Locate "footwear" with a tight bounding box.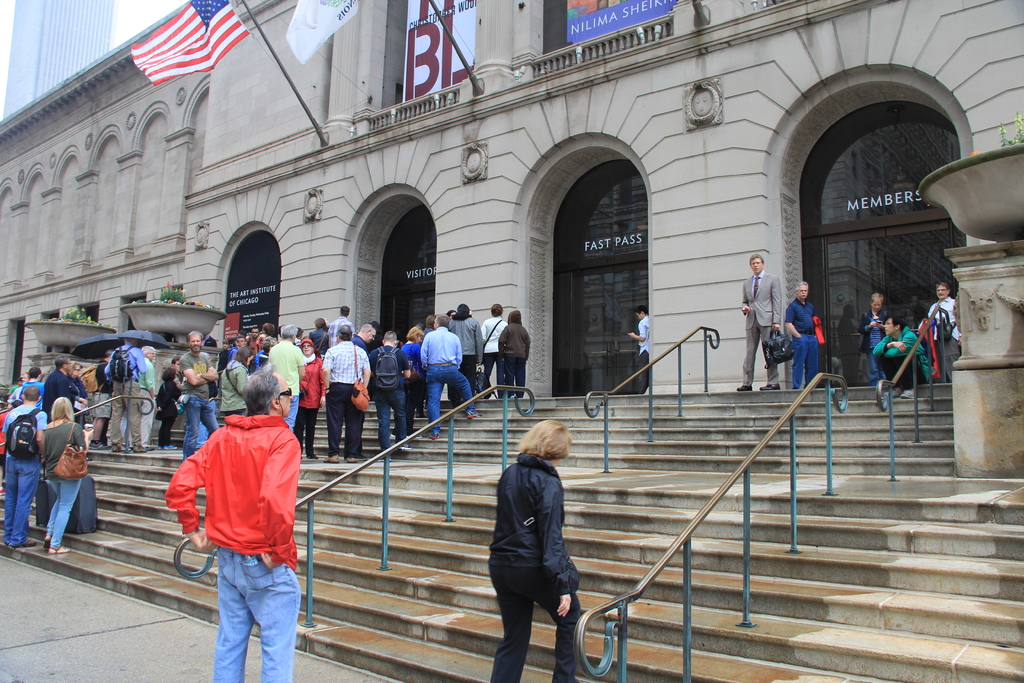
detection(466, 409, 483, 418).
